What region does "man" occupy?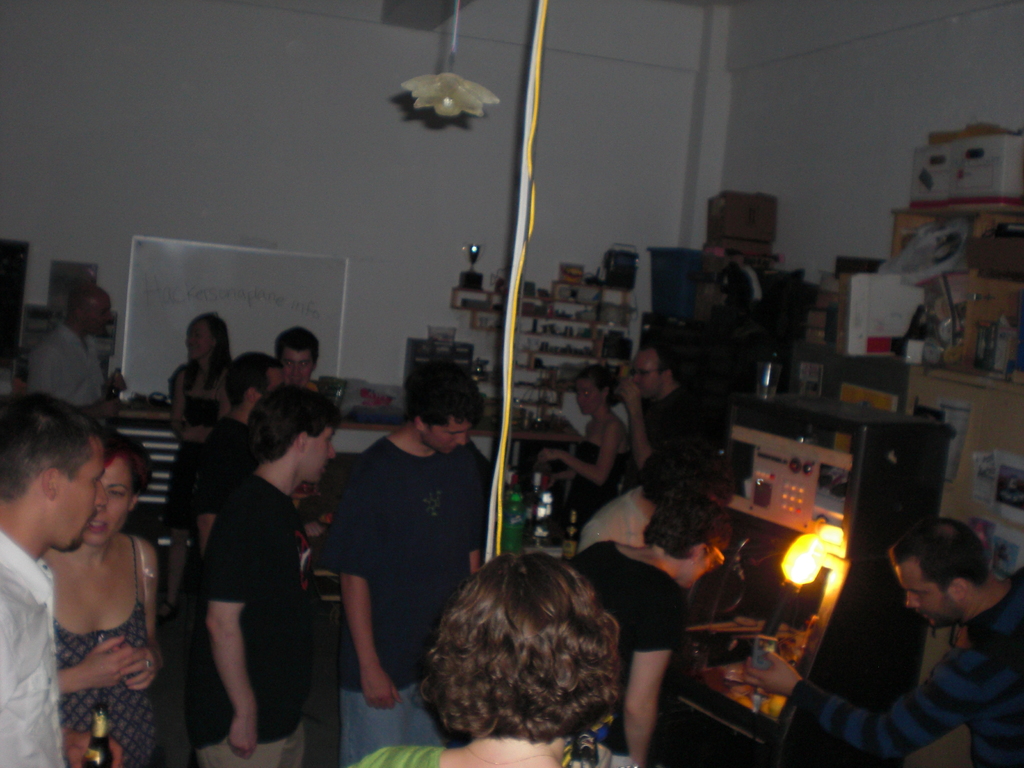
271:326:326:386.
